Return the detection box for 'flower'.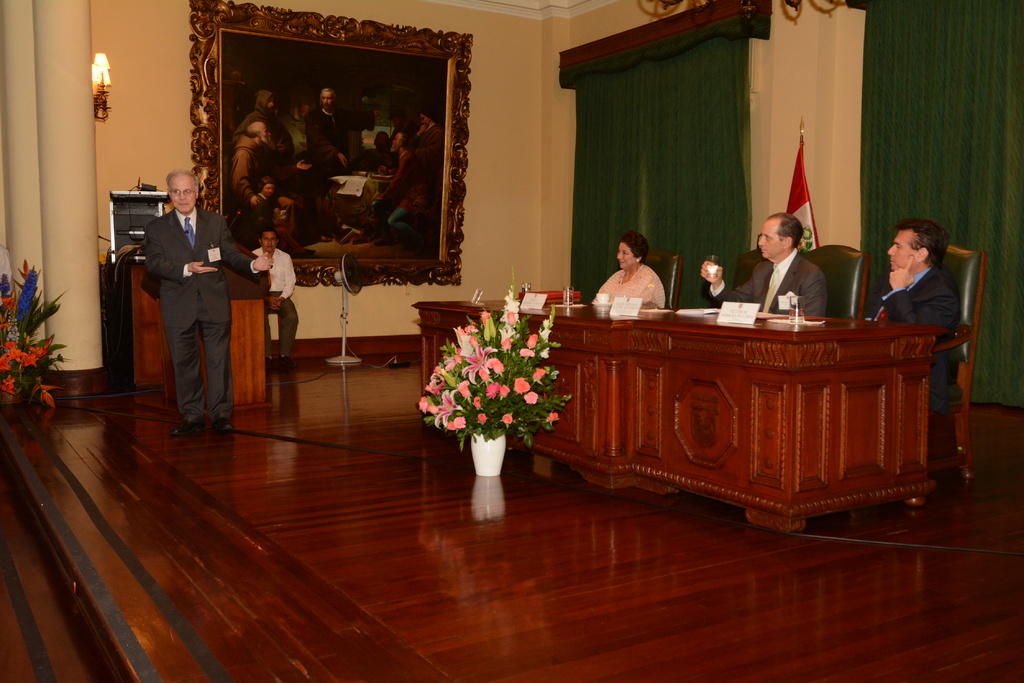
bbox=[1, 315, 6, 326].
